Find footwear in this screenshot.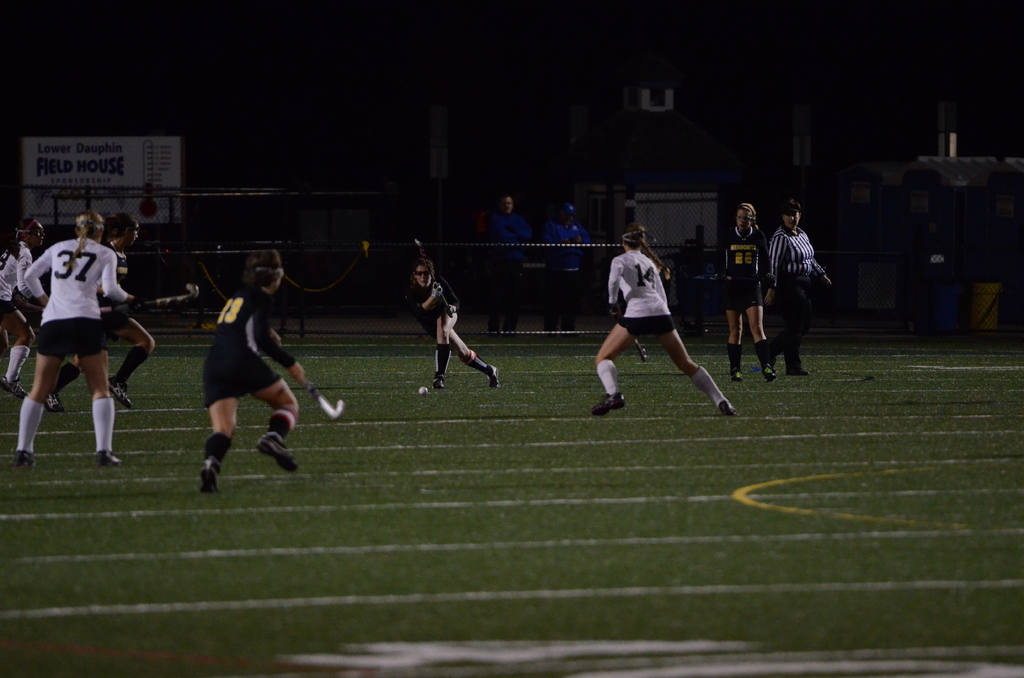
The bounding box for footwear is <bbox>484, 364, 501, 389</bbox>.
